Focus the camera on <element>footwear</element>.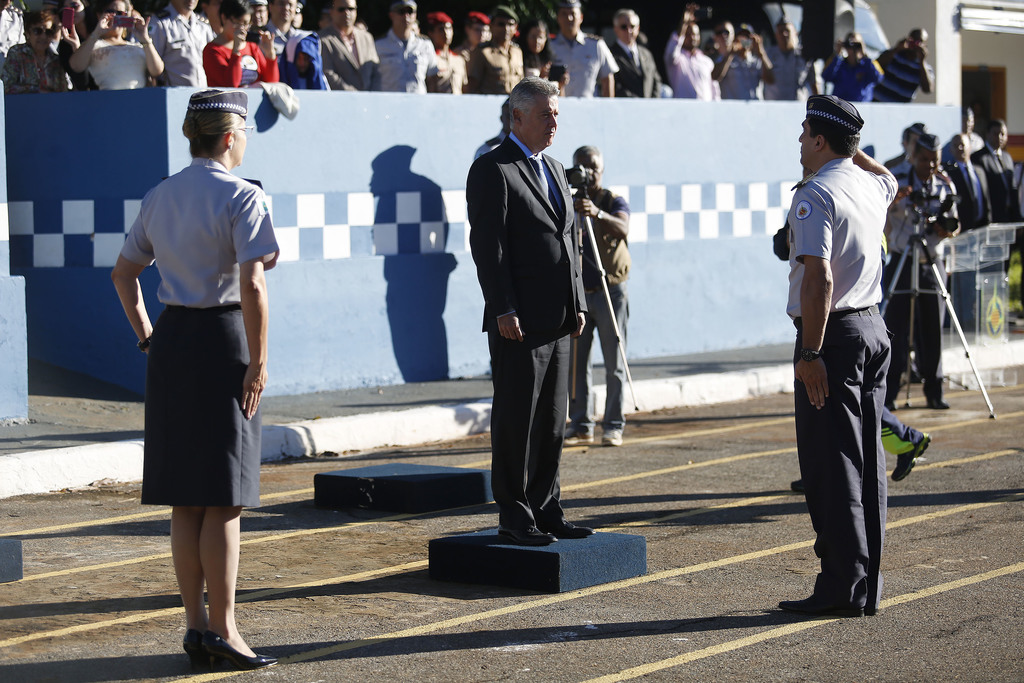
Focus region: locate(201, 631, 275, 671).
